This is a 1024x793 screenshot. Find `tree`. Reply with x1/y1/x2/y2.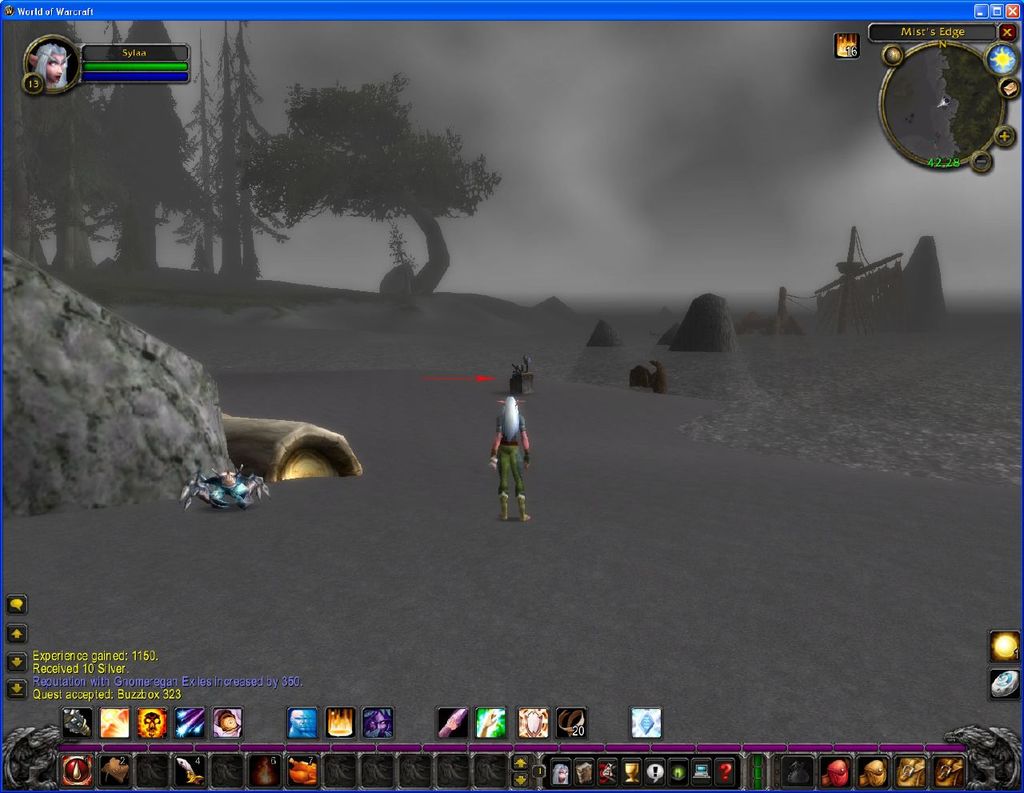
204/11/305/286.
